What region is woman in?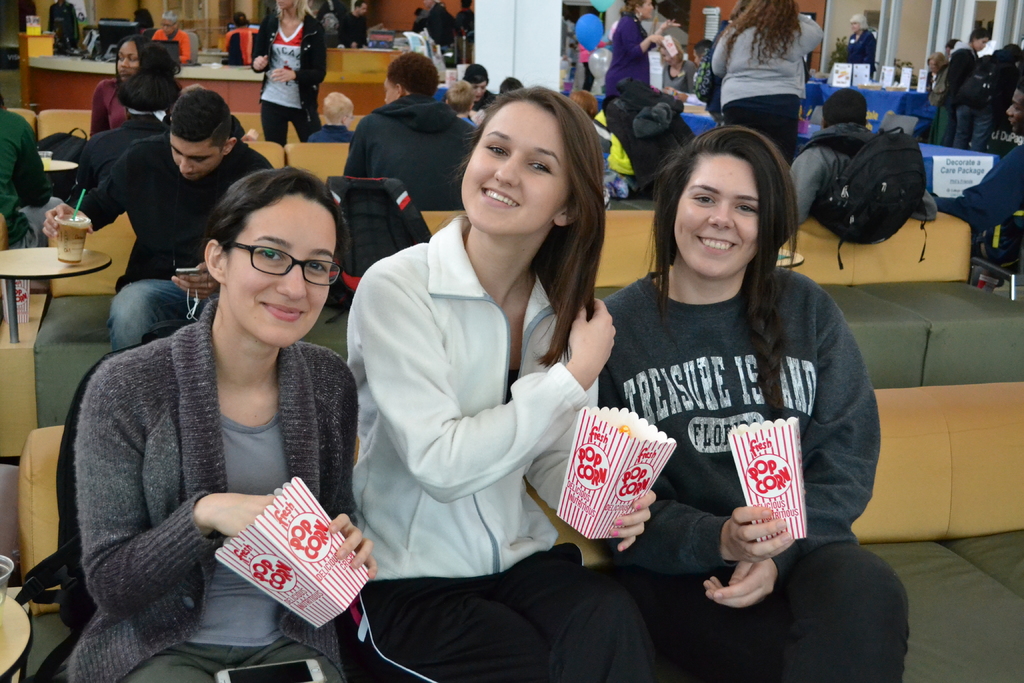
locate(706, 1, 826, 169).
